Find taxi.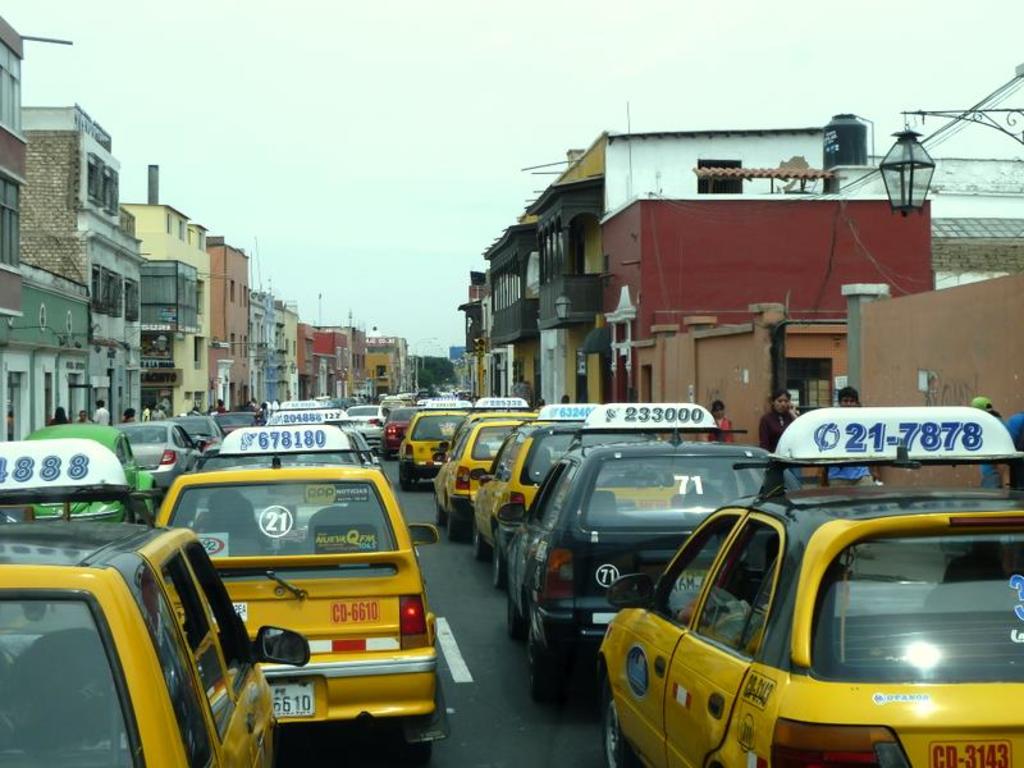
503,403,782,710.
